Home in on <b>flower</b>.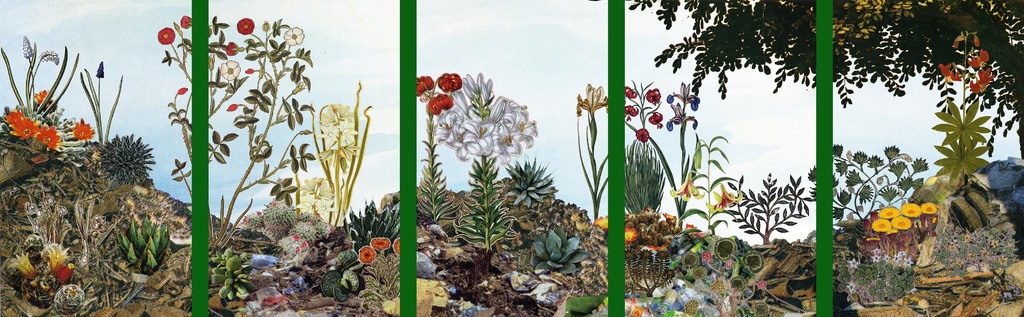
Homed in at (left=414, top=70, right=436, bottom=96).
